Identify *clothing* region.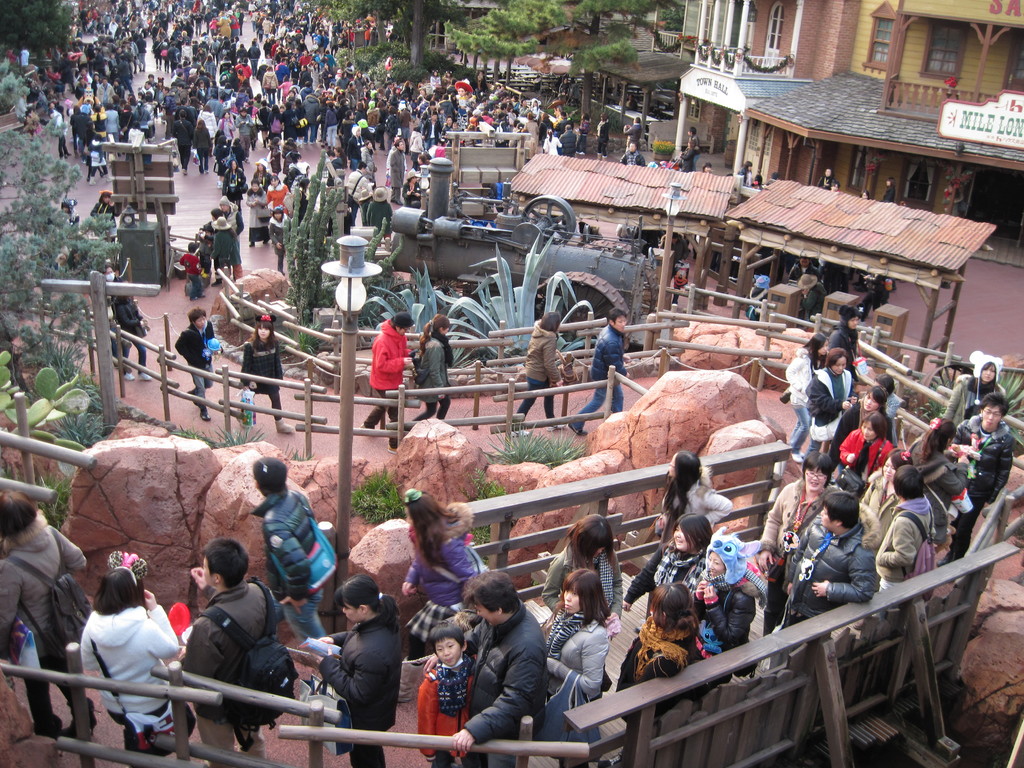
Region: box(420, 653, 466, 767).
